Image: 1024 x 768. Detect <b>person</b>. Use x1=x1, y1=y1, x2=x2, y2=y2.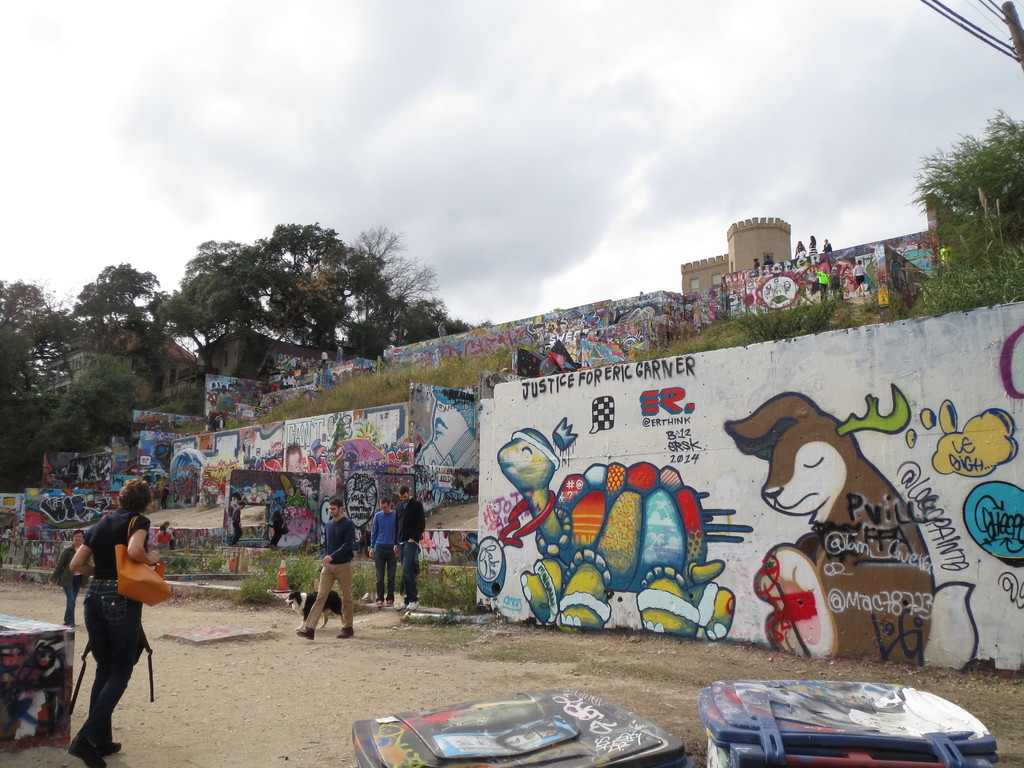
x1=298, y1=500, x2=352, y2=646.
